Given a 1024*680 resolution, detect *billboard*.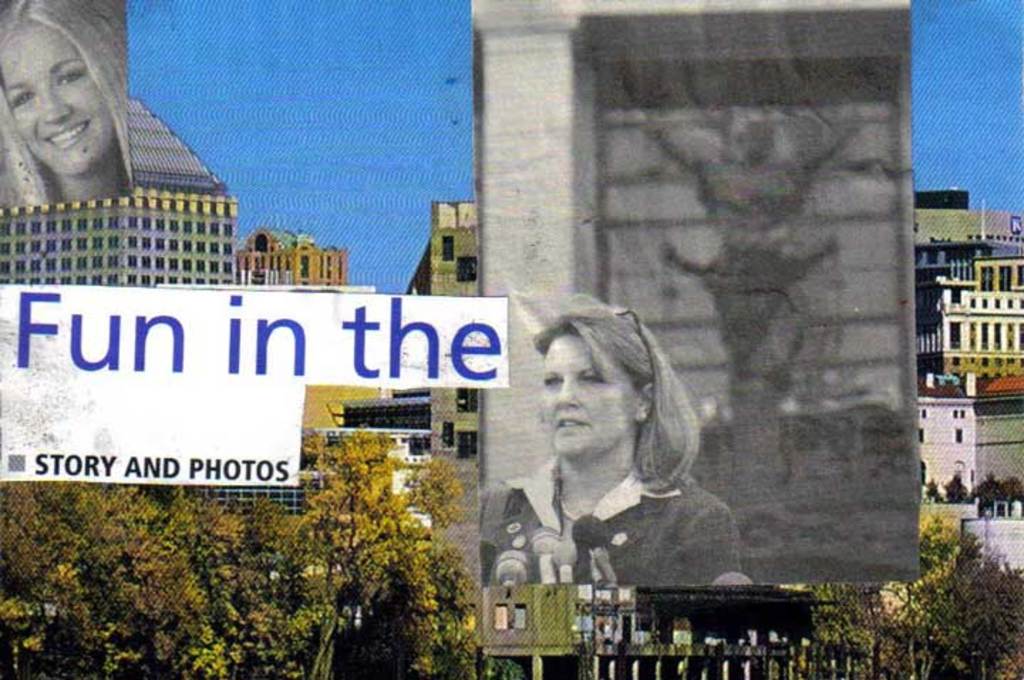
0:0:511:494.
